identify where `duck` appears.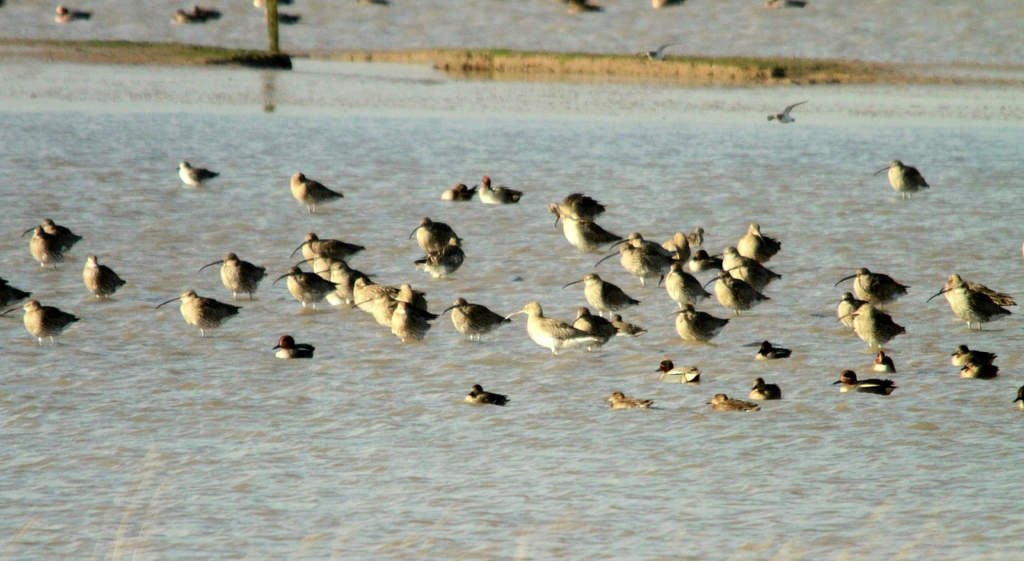
Appears at 175,152,218,183.
